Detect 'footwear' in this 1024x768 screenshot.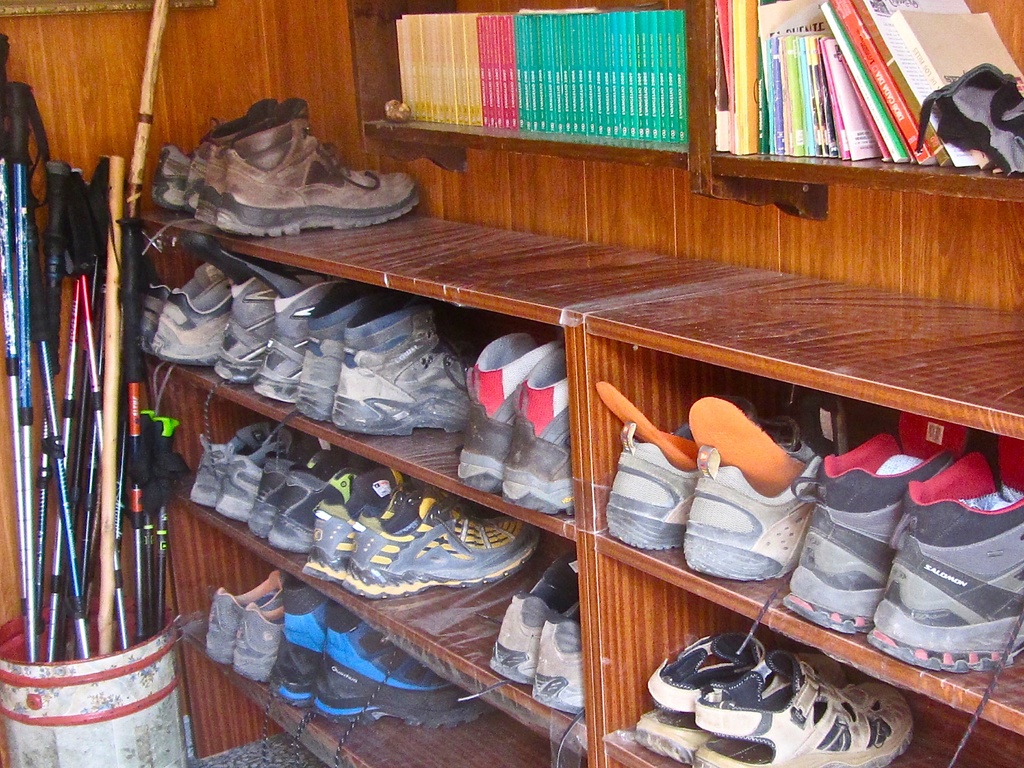
Detection: (336, 304, 480, 431).
